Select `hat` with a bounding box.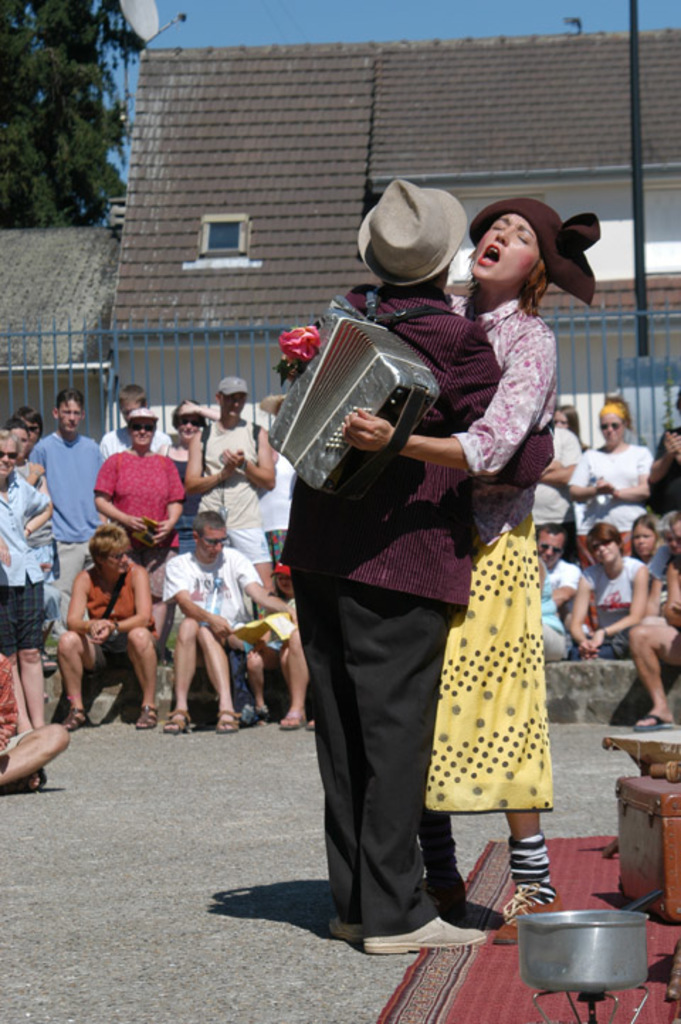
(355, 179, 470, 289).
